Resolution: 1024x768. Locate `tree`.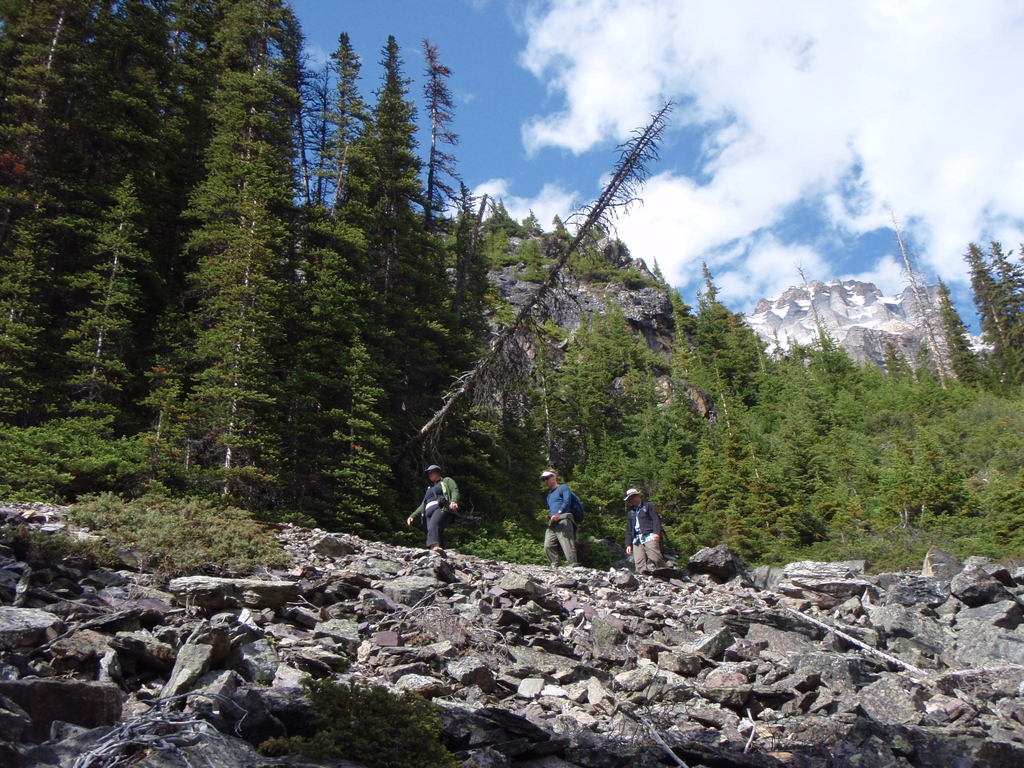
317,58,339,200.
